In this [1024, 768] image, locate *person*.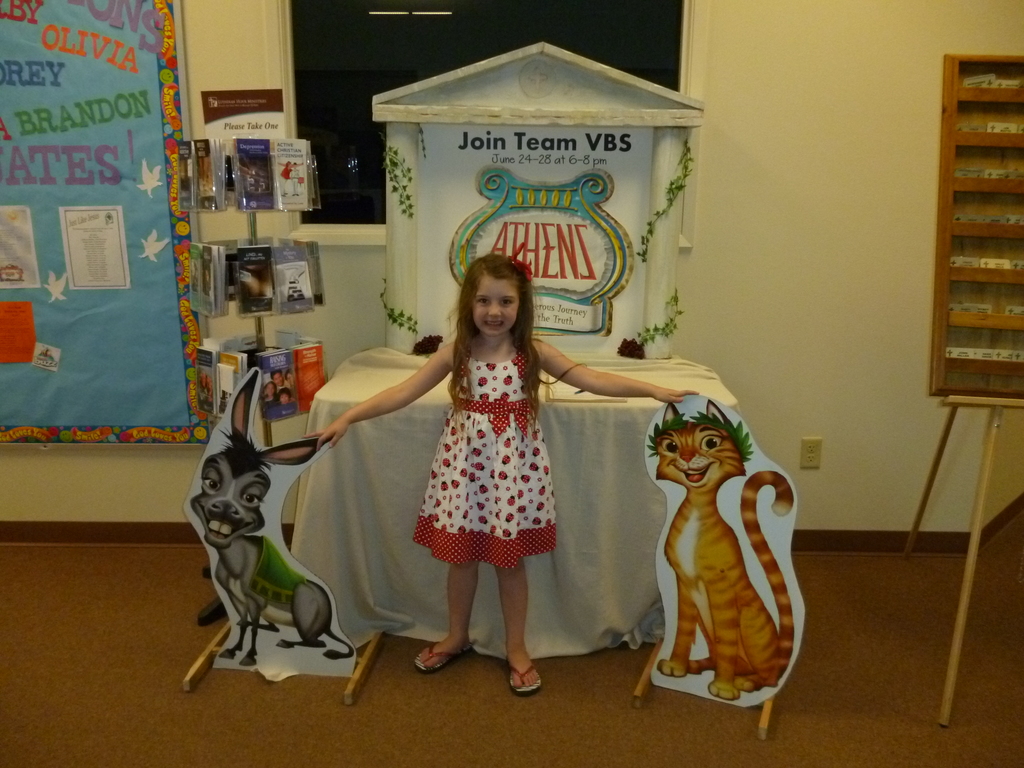
Bounding box: <box>304,252,696,696</box>.
